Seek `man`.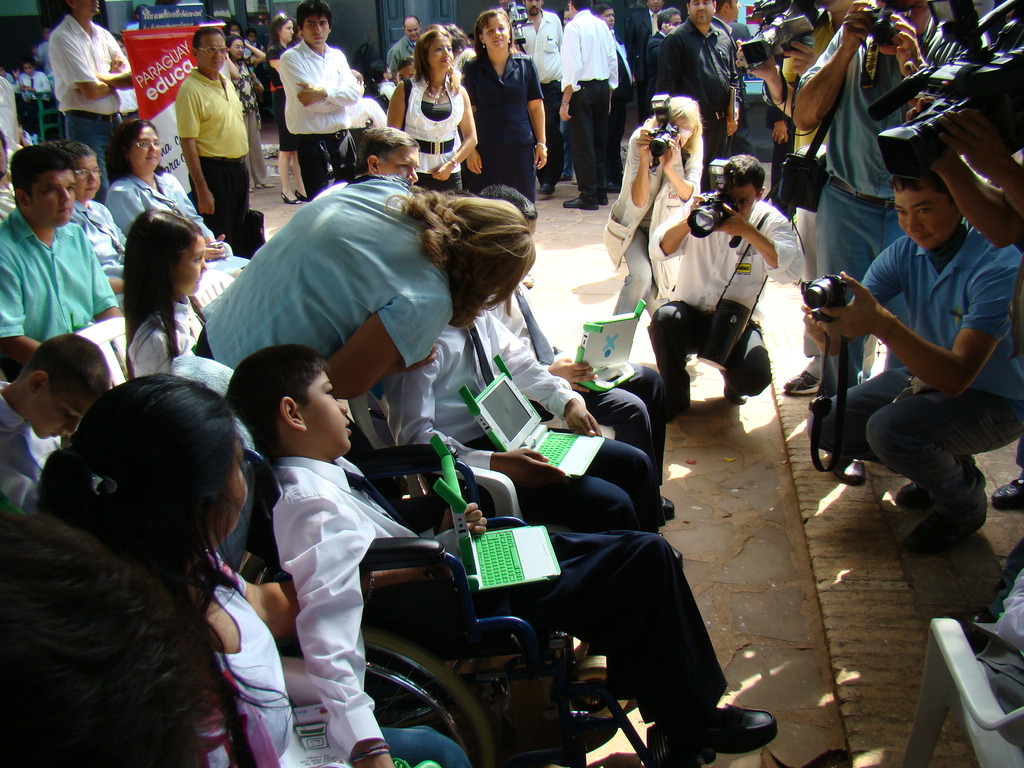
box=[53, 0, 134, 205].
